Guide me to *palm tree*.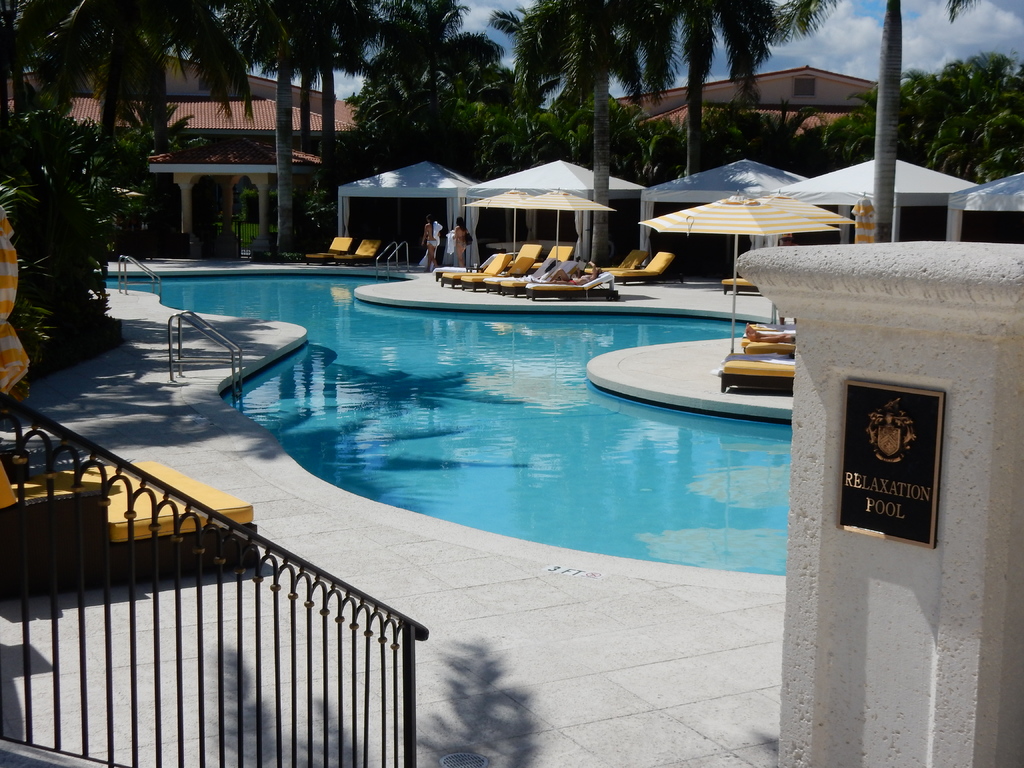
Guidance: l=507, t=0, r=665, b=255.
